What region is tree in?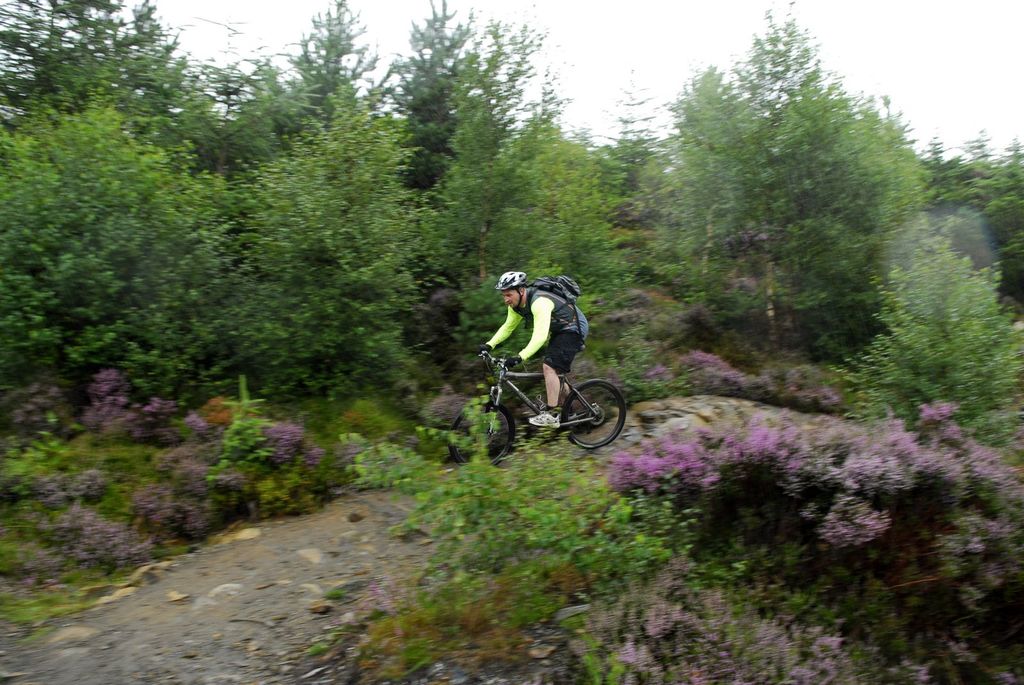
918, 127, 1023, 297.
